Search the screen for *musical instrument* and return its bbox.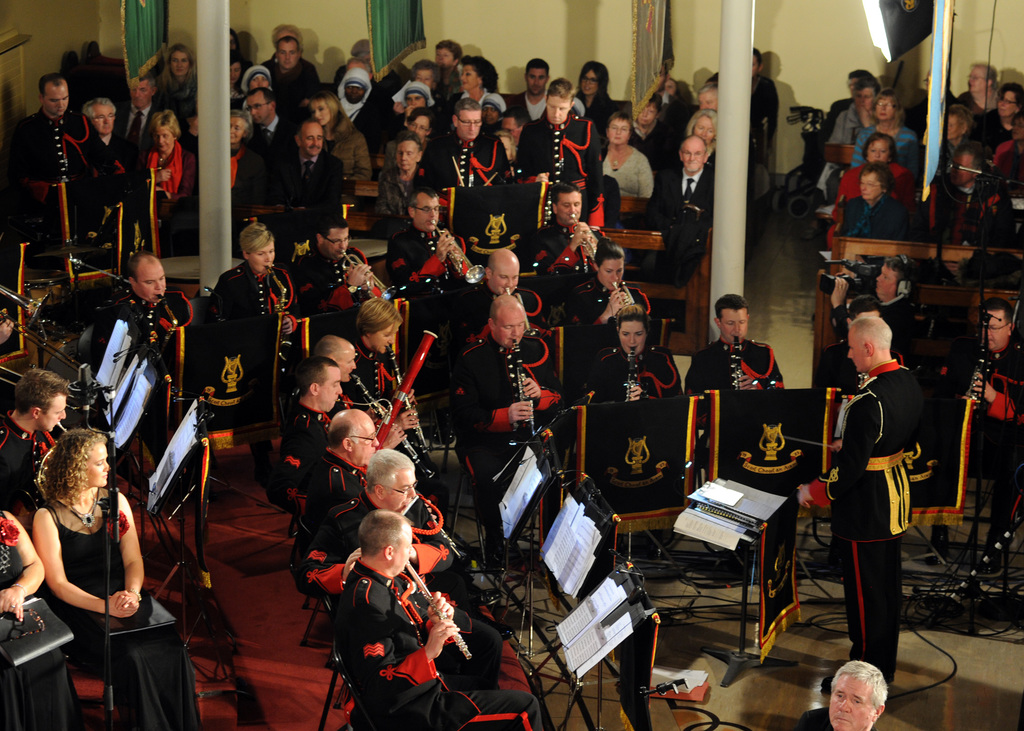
Found: bbox=[345, 366, 438, 486].
